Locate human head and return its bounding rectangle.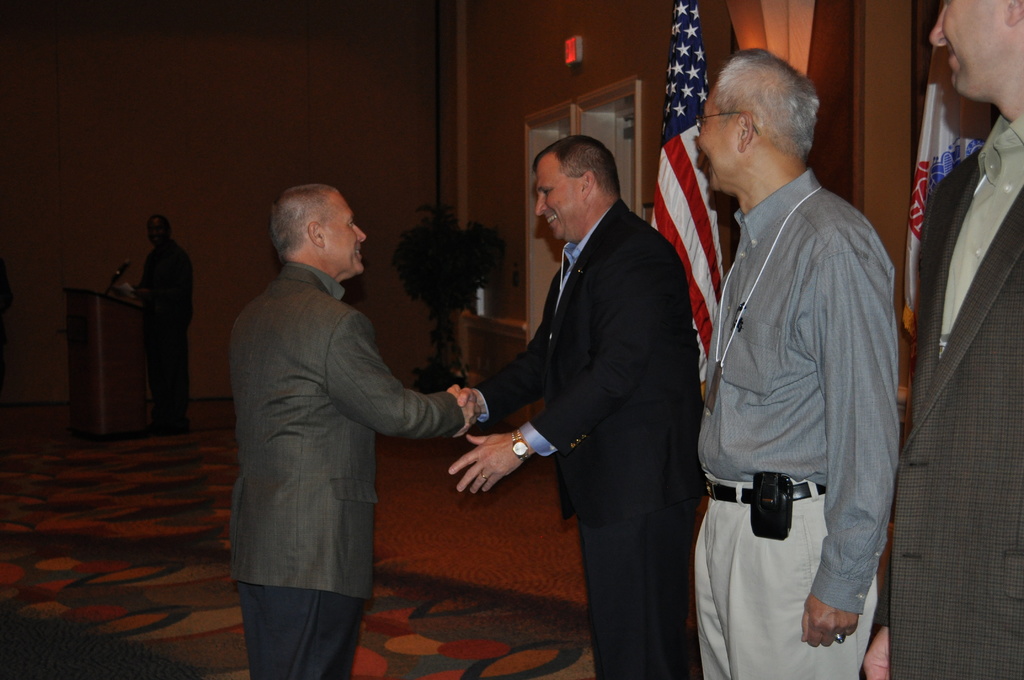
region(262, 177, 380, 282).
